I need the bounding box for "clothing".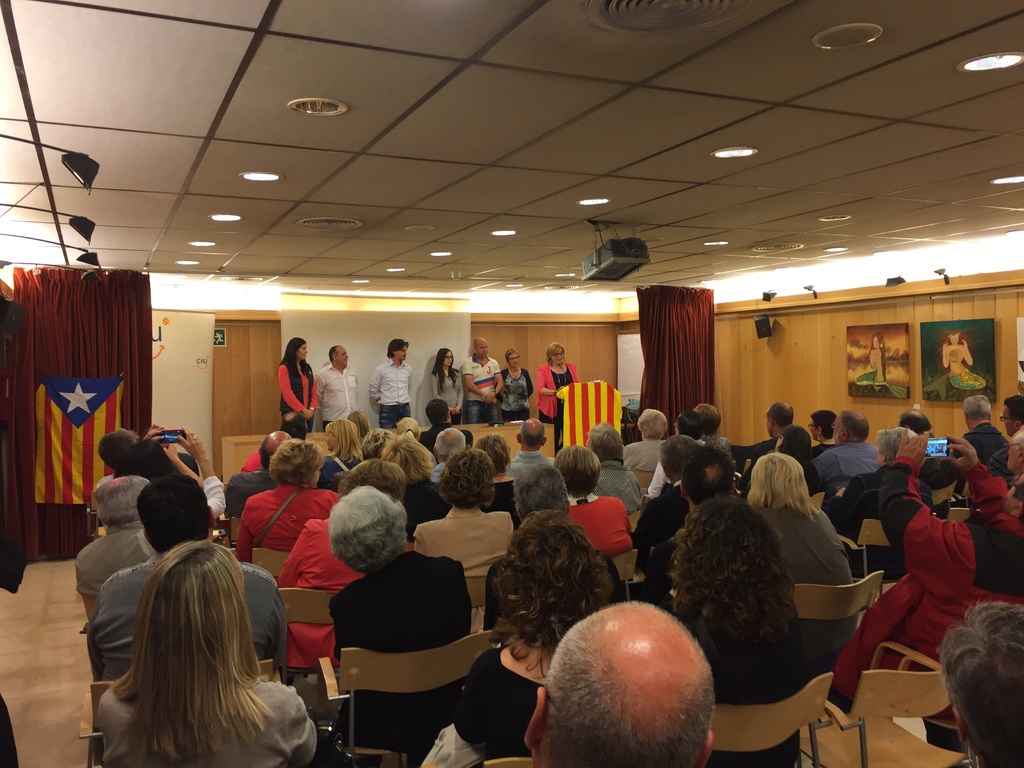
Here it is: 507:371:533:419.
